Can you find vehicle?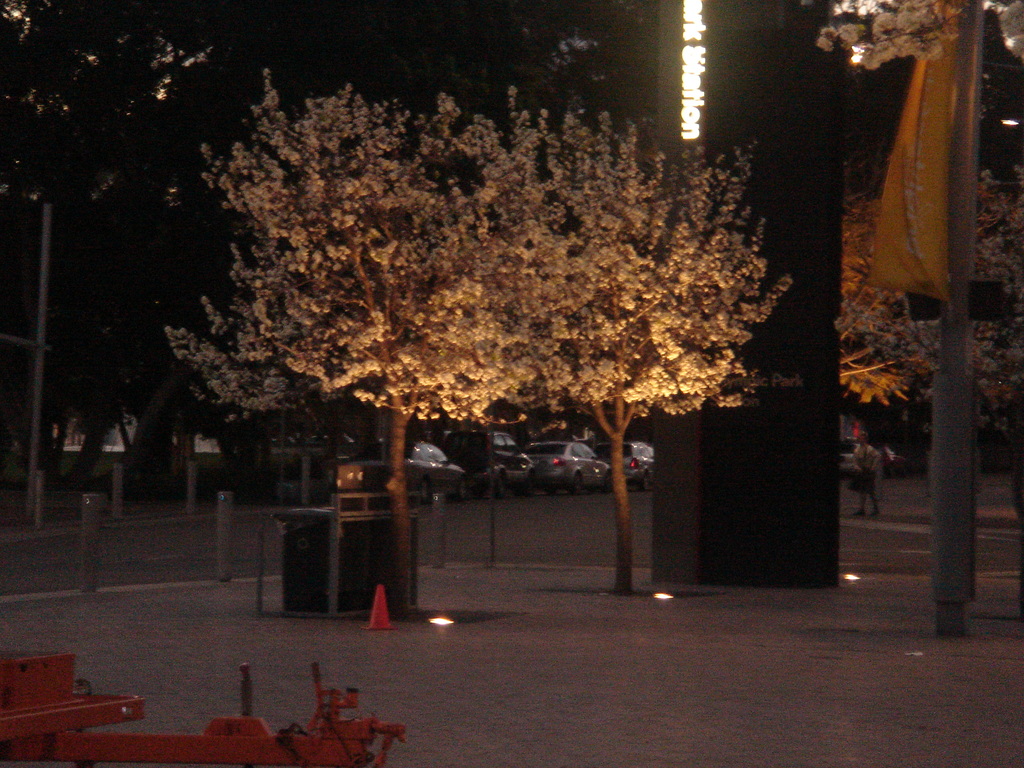
Yes, bounding box: locate(336, 439, 468, 502).
